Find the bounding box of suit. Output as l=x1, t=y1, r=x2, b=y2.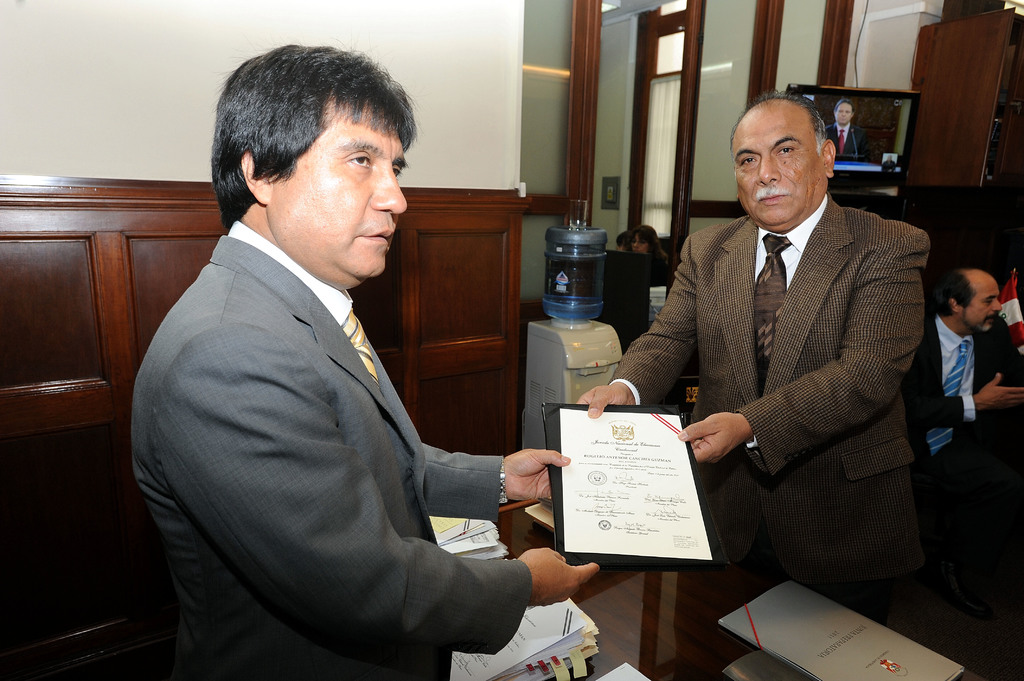
l=129, t=220, r=528, b=680.
